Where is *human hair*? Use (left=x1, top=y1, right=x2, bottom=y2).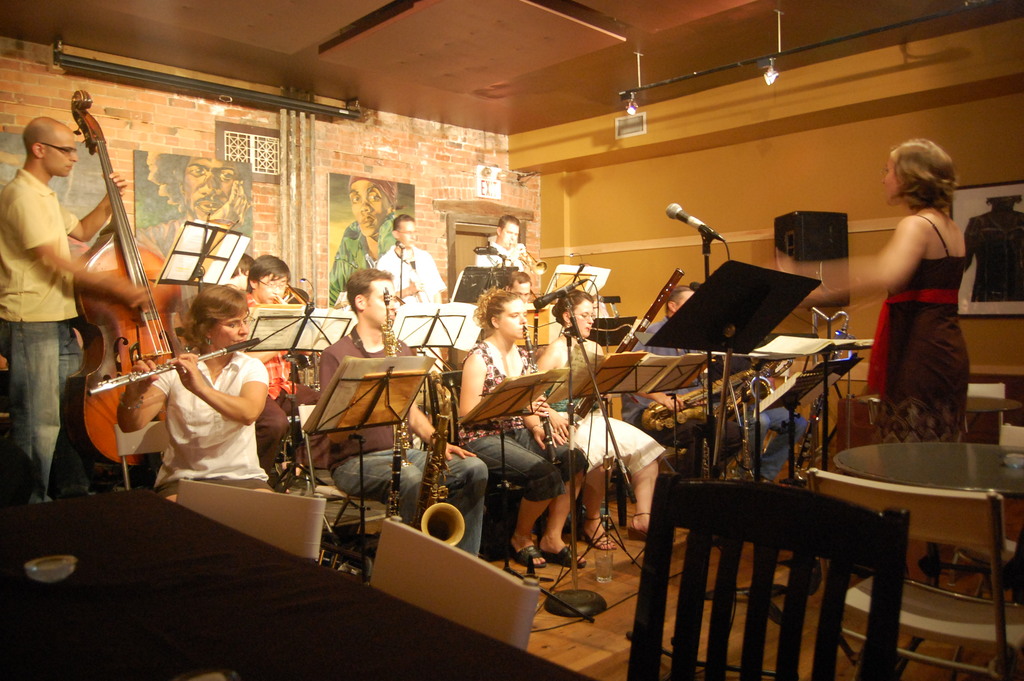
(left=895, top=131, right=963, bottom=215).
